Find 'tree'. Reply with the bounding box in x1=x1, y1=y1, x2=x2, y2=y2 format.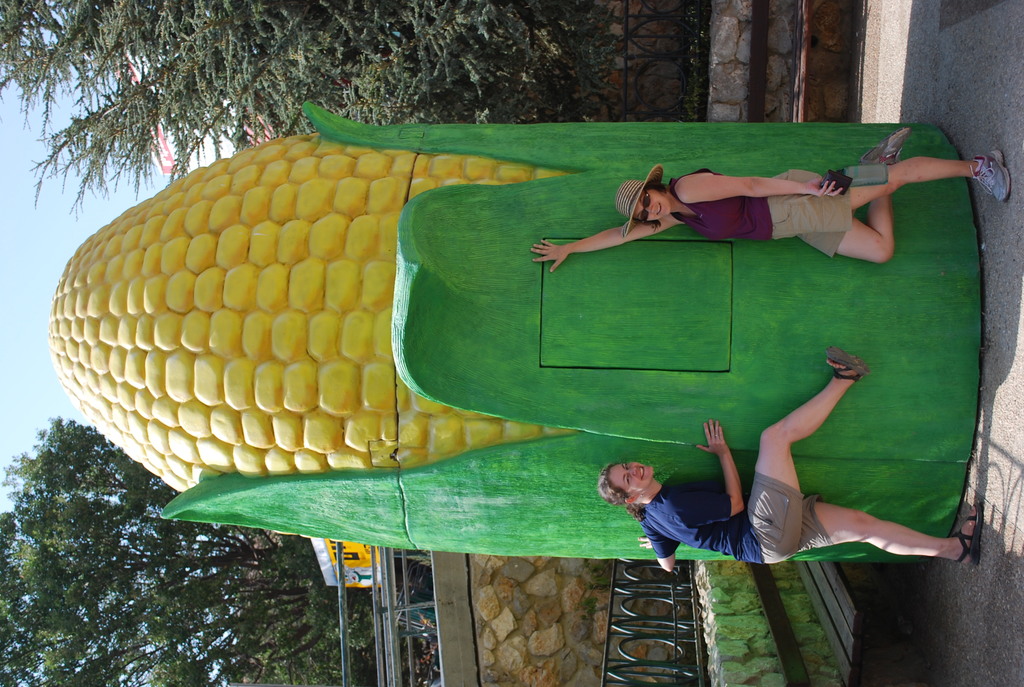
x1=1, y1=0, x2=613, y2=225.
